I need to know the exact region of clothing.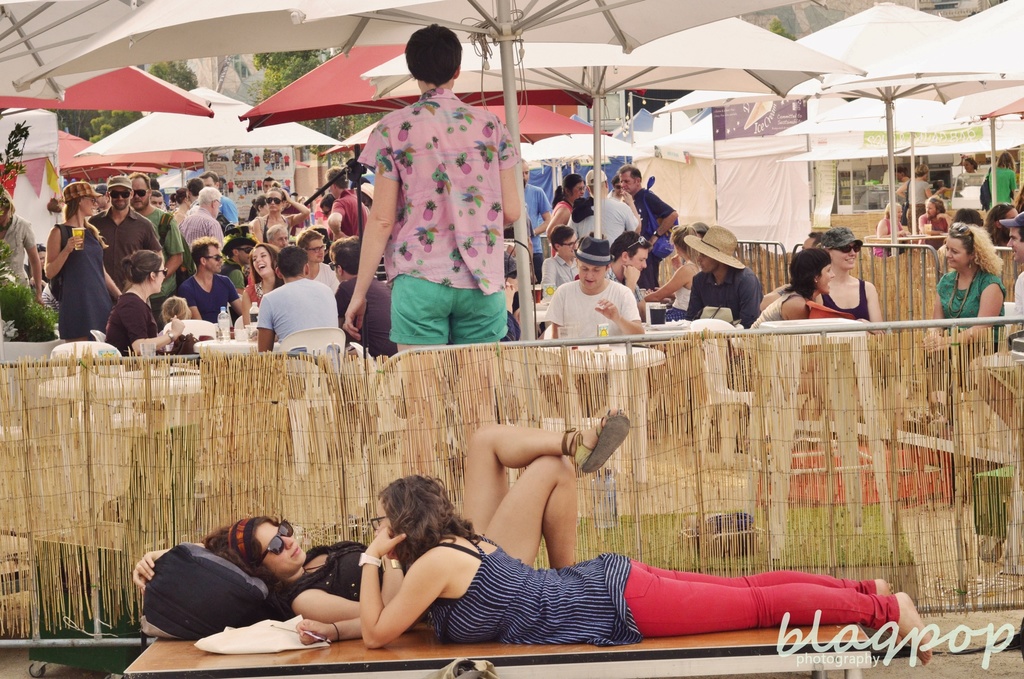
Region: {"left": 358, "top": 90, "right": 519, "bottom": 339}.
